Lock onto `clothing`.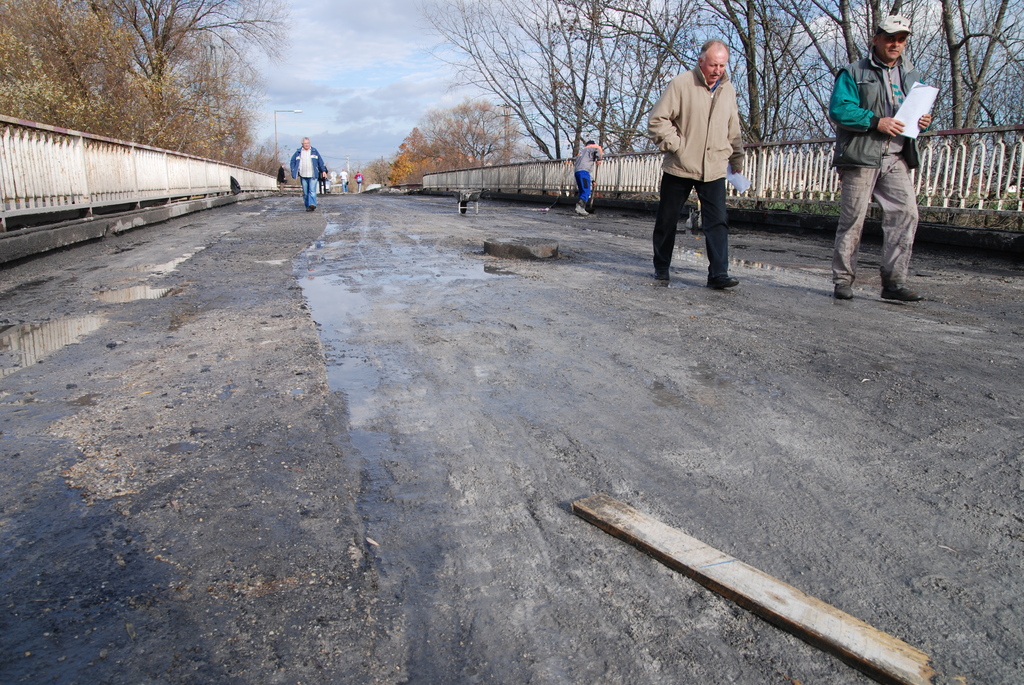
Locked: 829:19:930:294.
